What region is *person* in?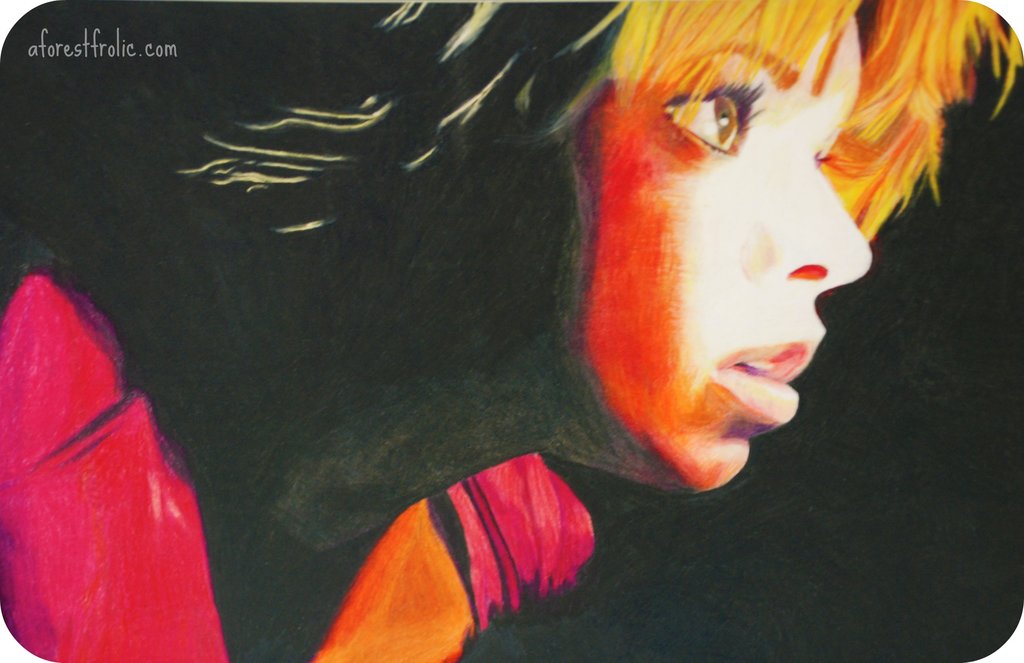
86 8 882 648.
